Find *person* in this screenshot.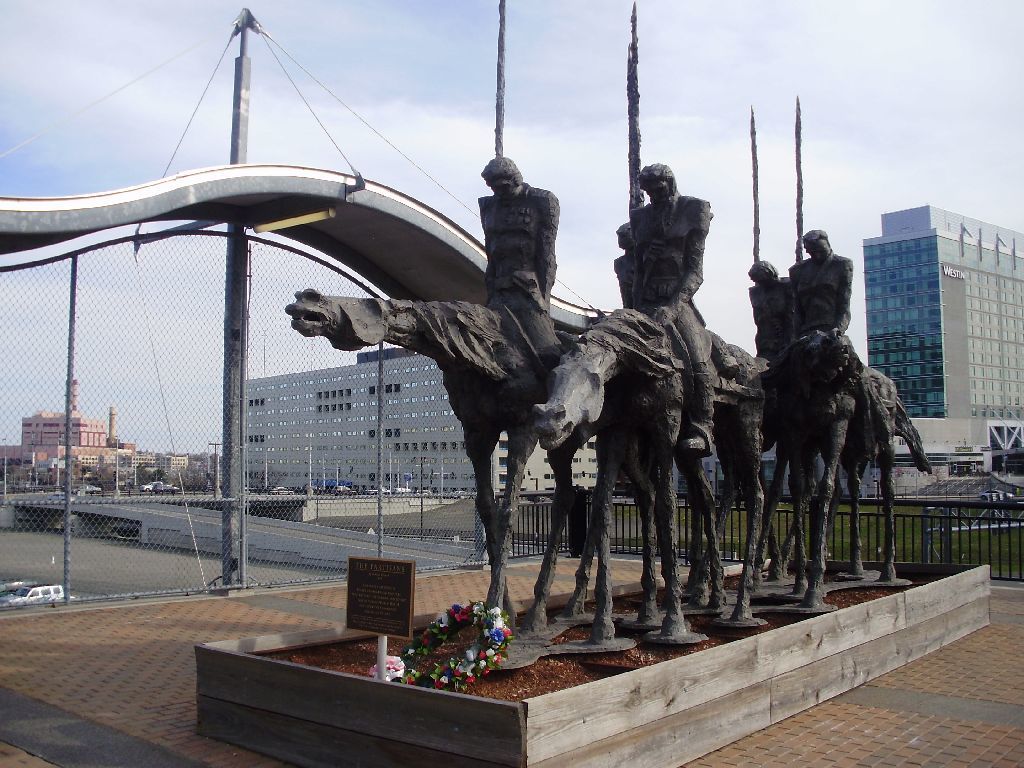
The bounding box for *person* is (left=482, top=156, right=574, bottom=377).
